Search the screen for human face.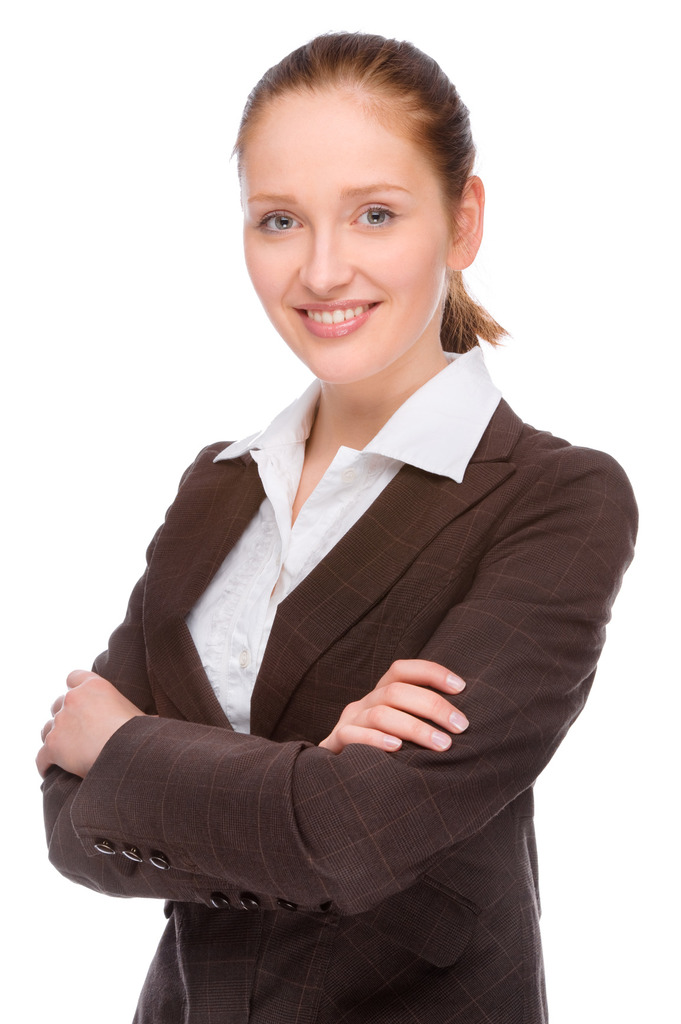
Found at bbox=[240, 94, 448, 381].
